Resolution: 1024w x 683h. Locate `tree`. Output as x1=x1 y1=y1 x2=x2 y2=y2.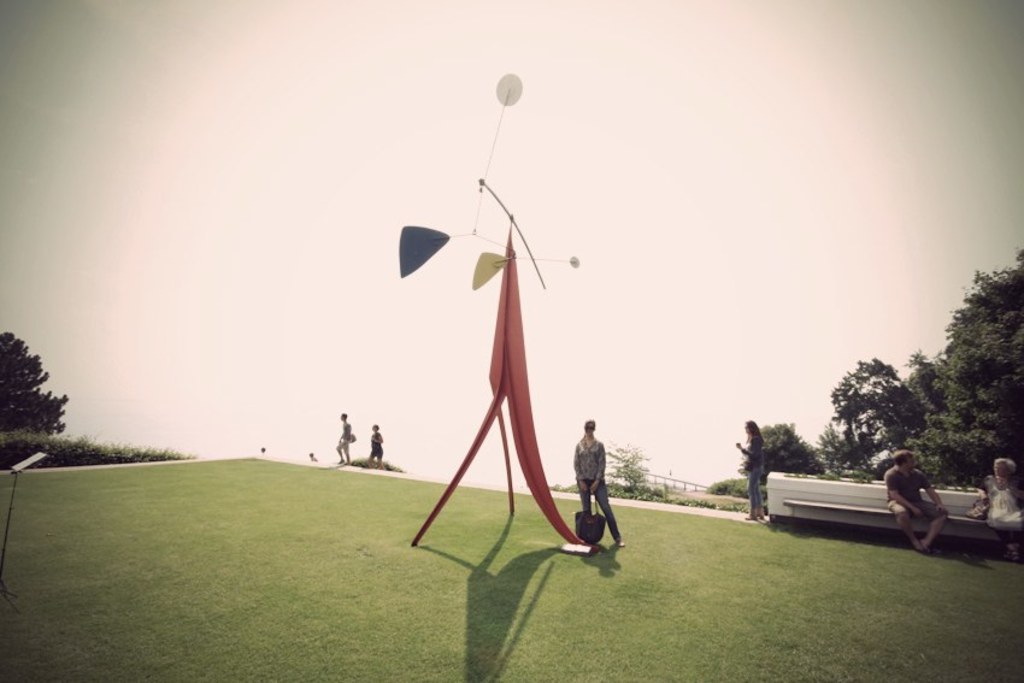
x1=807 y1=354 x2=904 y2=483.
